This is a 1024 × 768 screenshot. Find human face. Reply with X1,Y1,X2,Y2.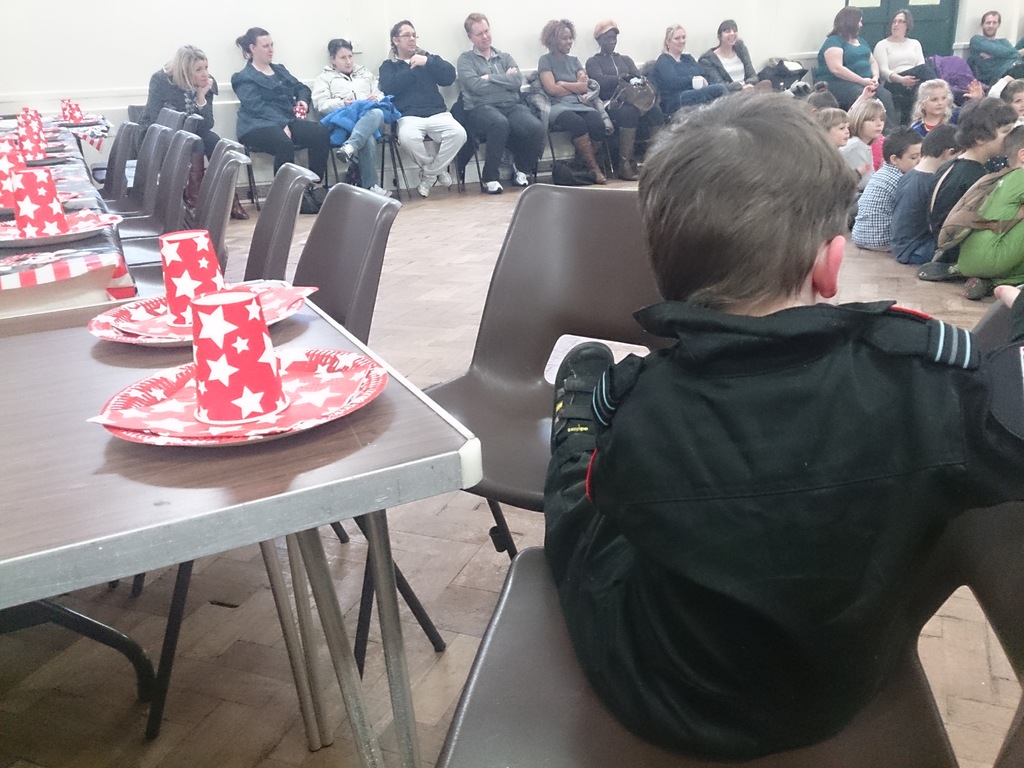
259,38,273,65.
